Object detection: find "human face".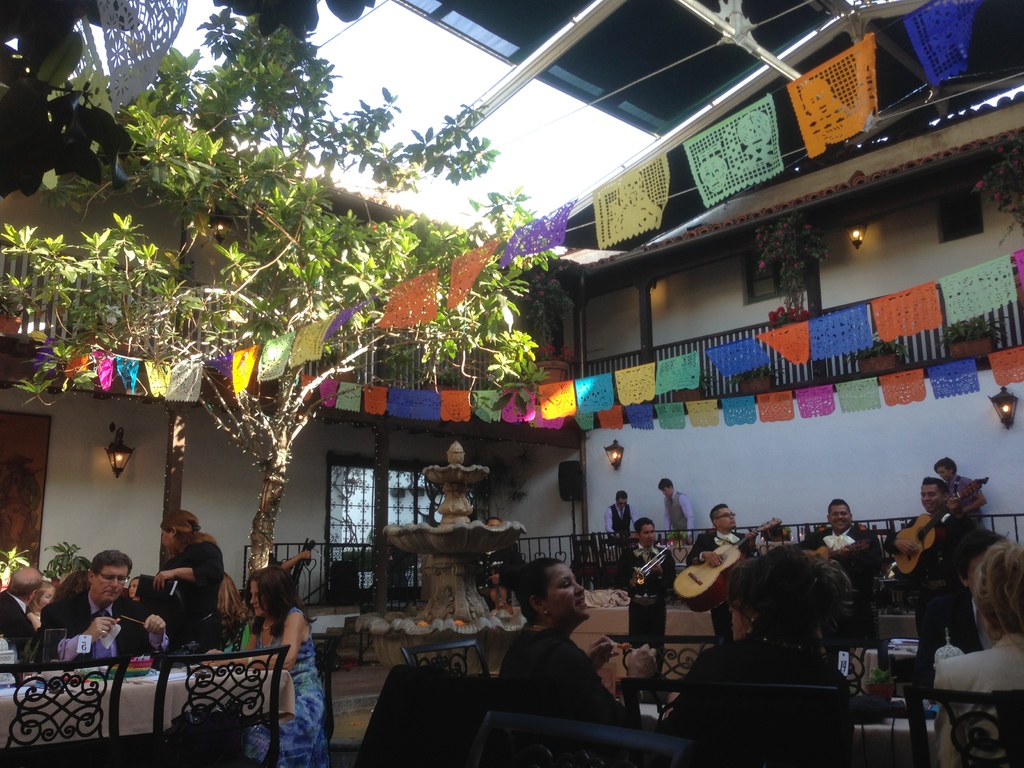
939, 464, 950, 480.
